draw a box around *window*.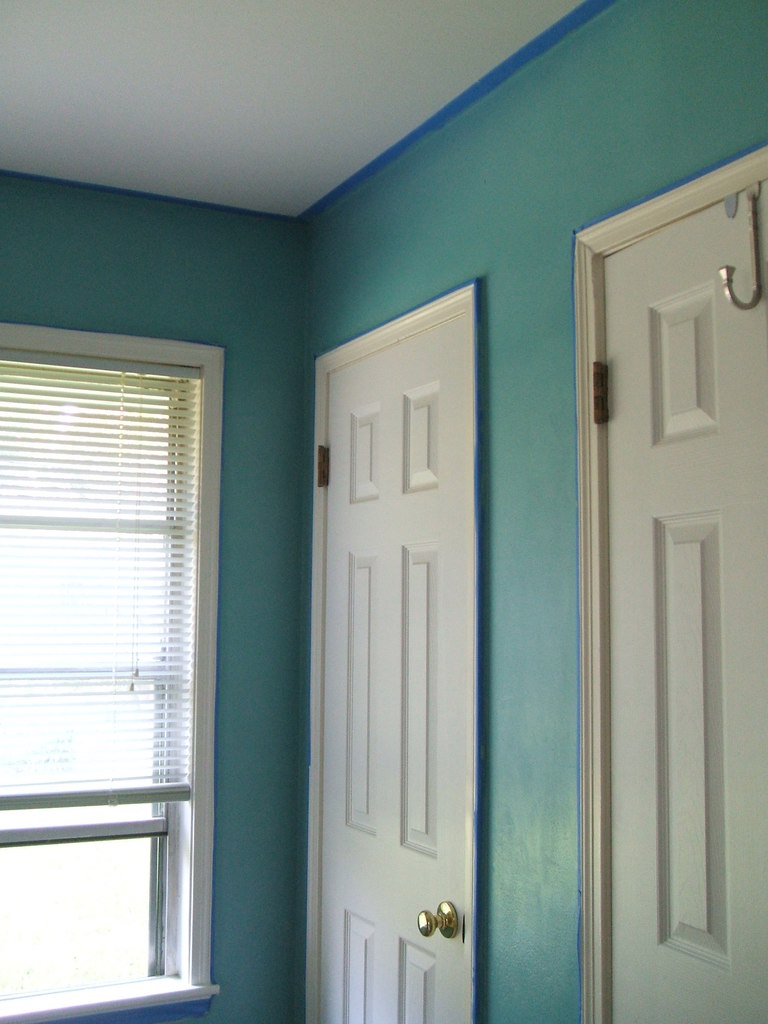
locate(4, 318, 228, 1023).
